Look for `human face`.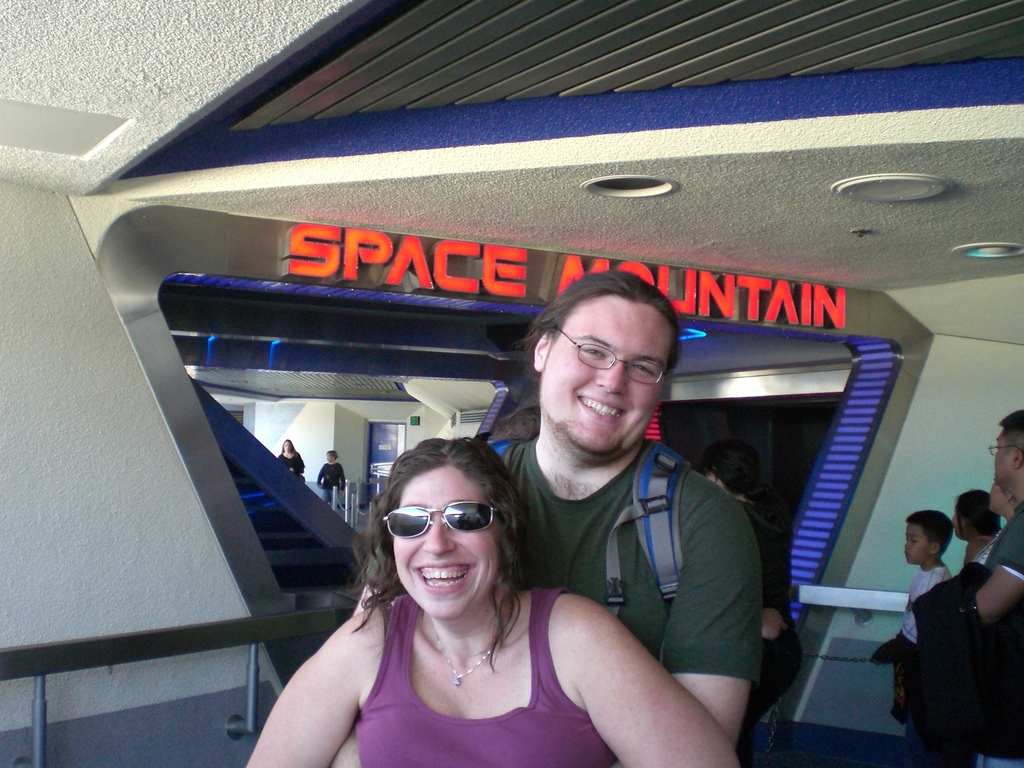
Found: detection(392, 468, 496, 618).
